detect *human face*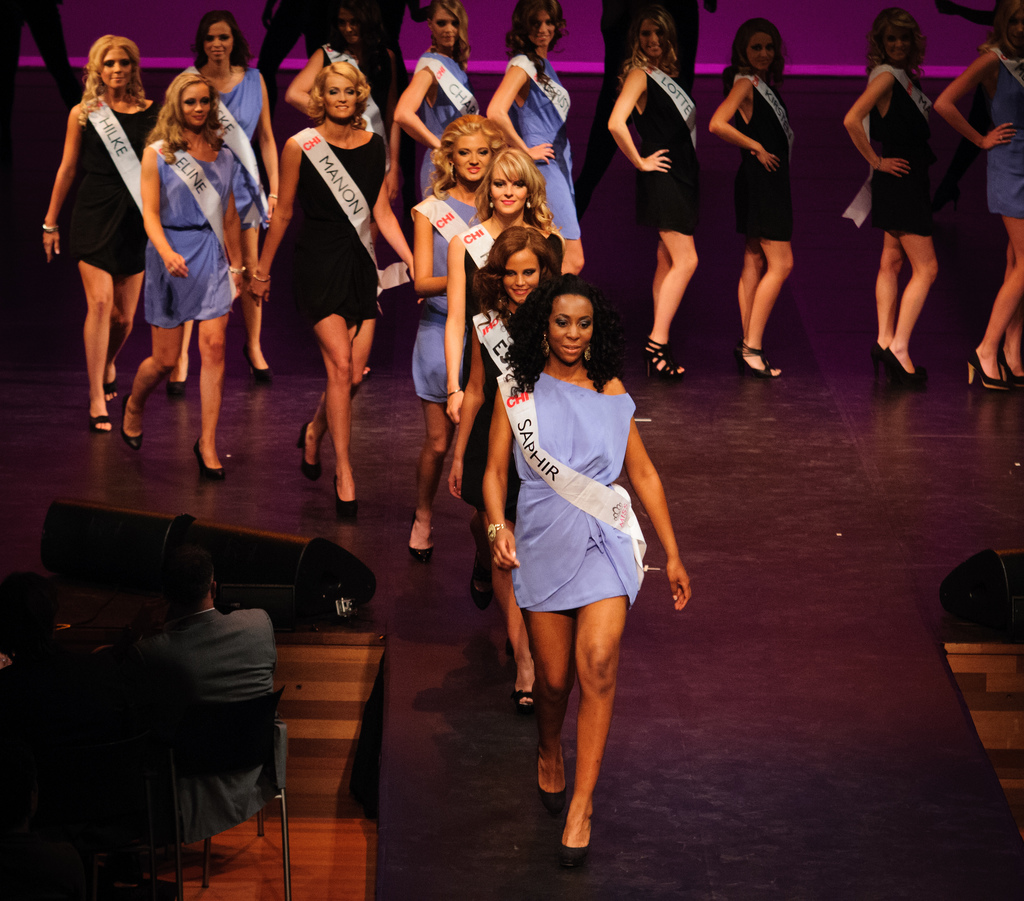
bbox(1006, 12, 1023, 49)
